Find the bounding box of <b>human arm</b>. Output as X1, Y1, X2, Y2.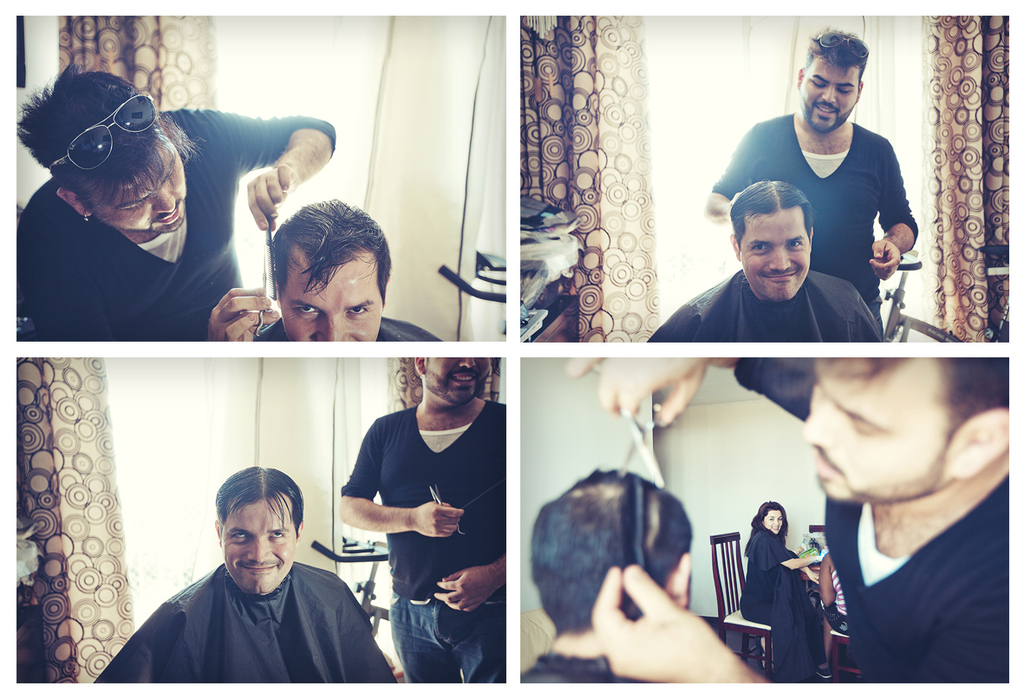
701, 125, 755, 222.
